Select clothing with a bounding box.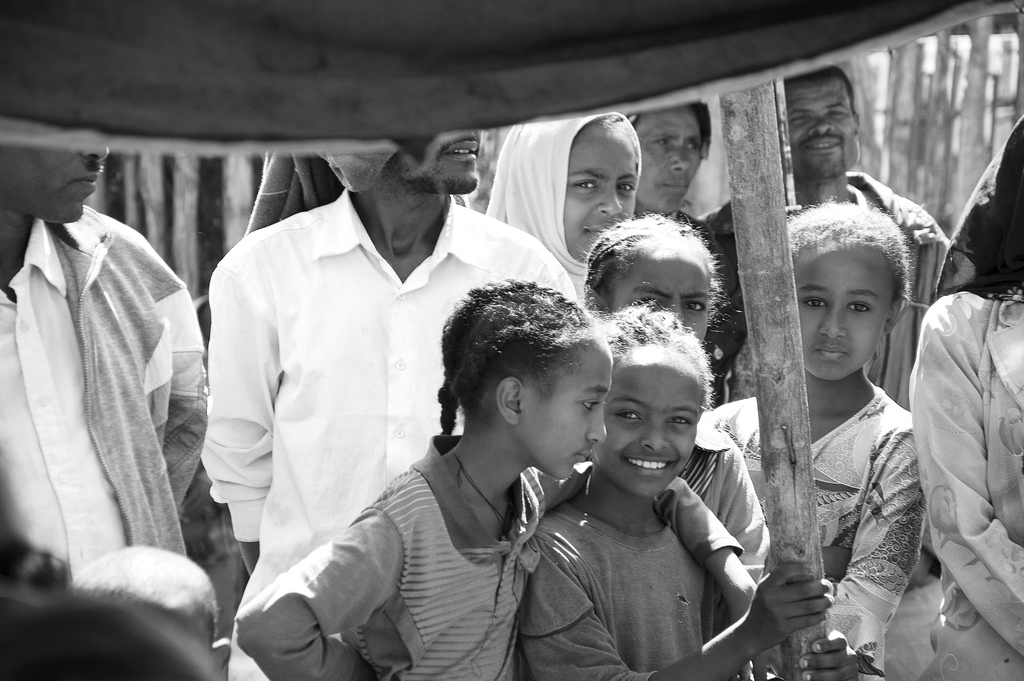
<region>897, 290, 1023, 680</region>.
